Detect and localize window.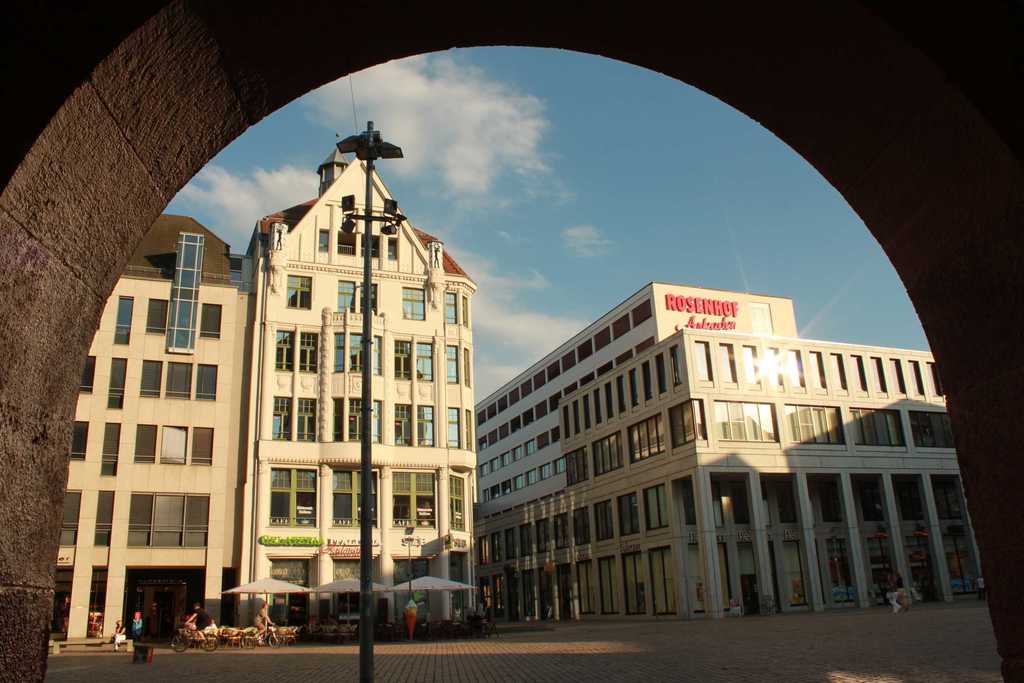
Localized at 271/330/292/373.
